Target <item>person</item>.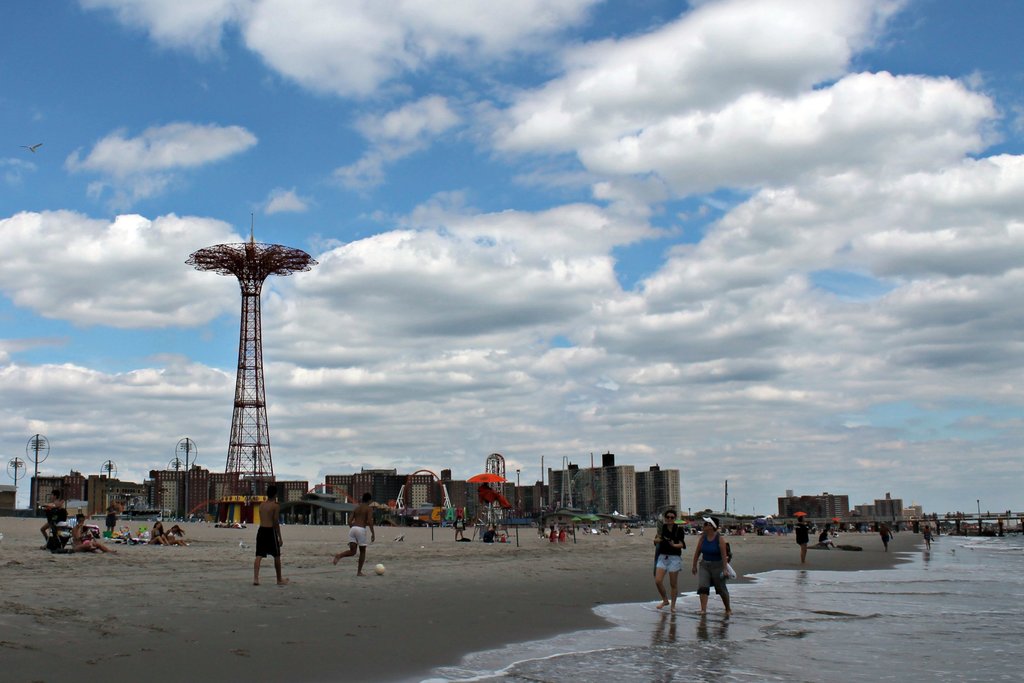
Target region: 874 522 896 550.
